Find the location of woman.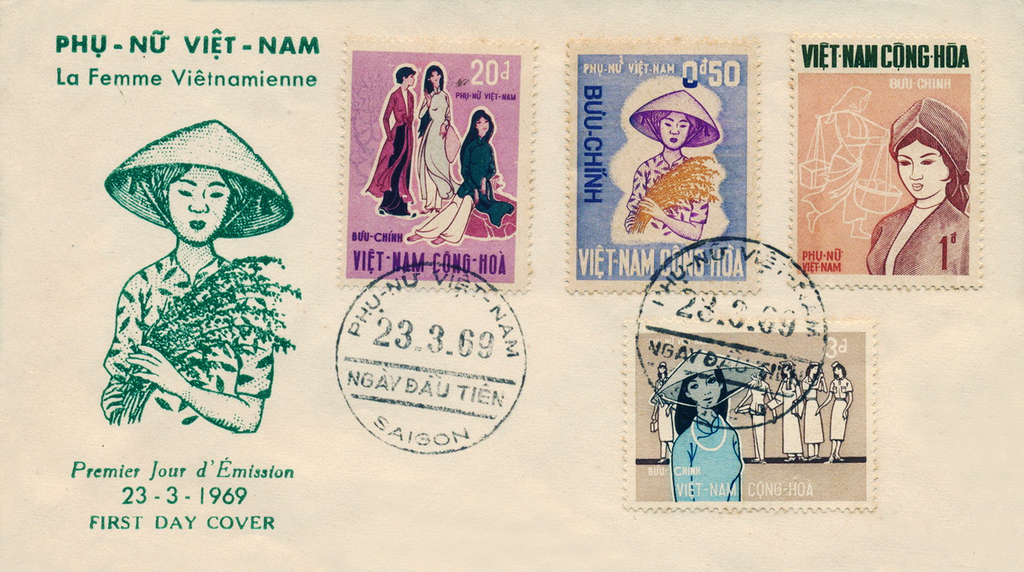
Location: region(641, 359, 686, 461).
